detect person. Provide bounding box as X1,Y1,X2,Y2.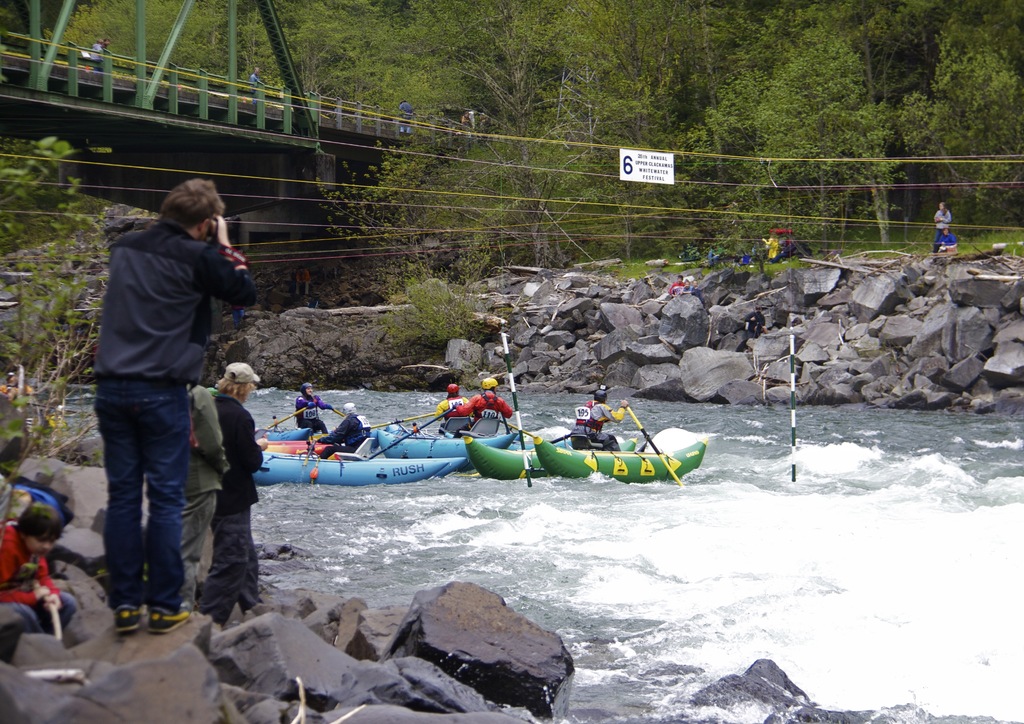
0,367,34,398.
